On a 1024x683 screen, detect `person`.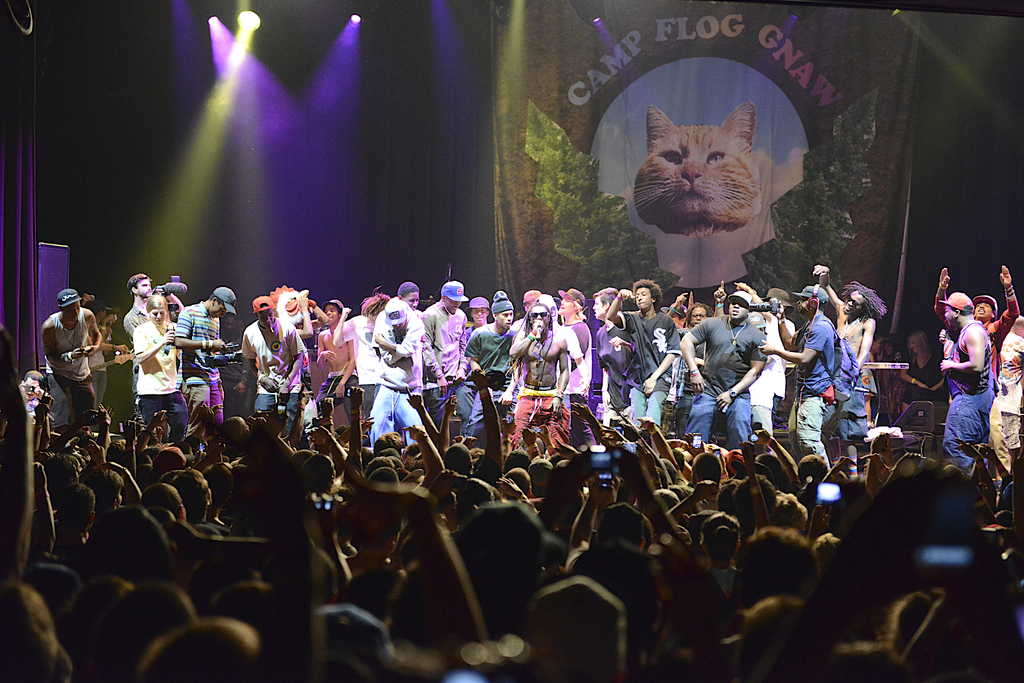
(332, 293, 387, 427).
